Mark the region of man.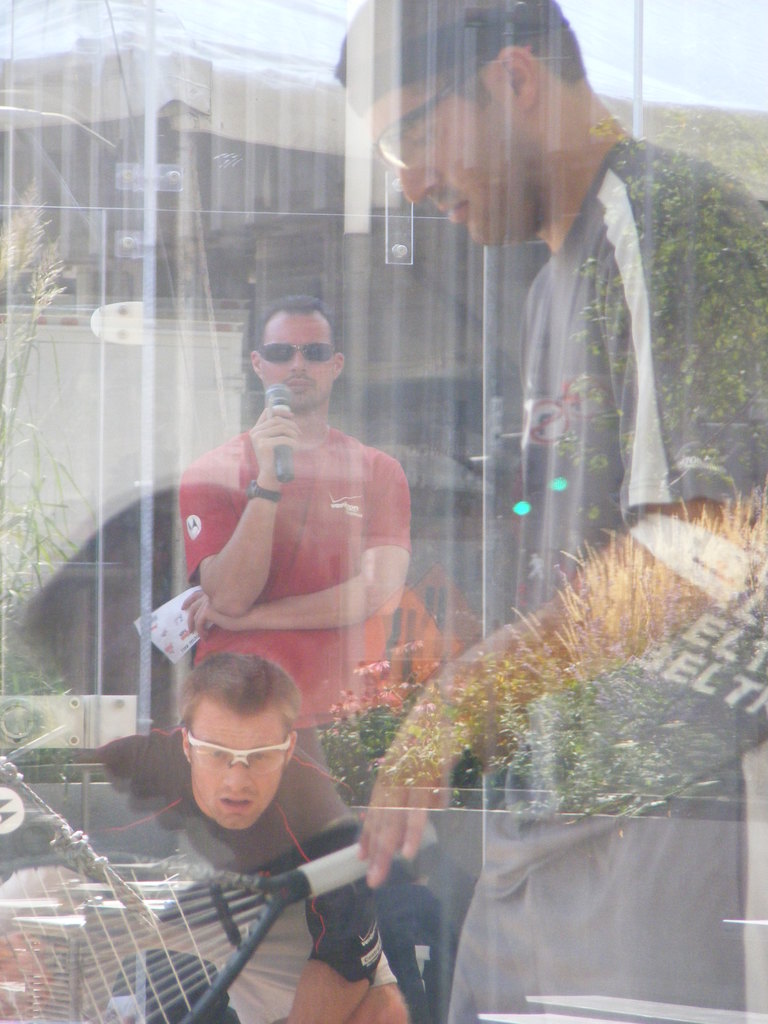
Region: [161,321,434,728].
